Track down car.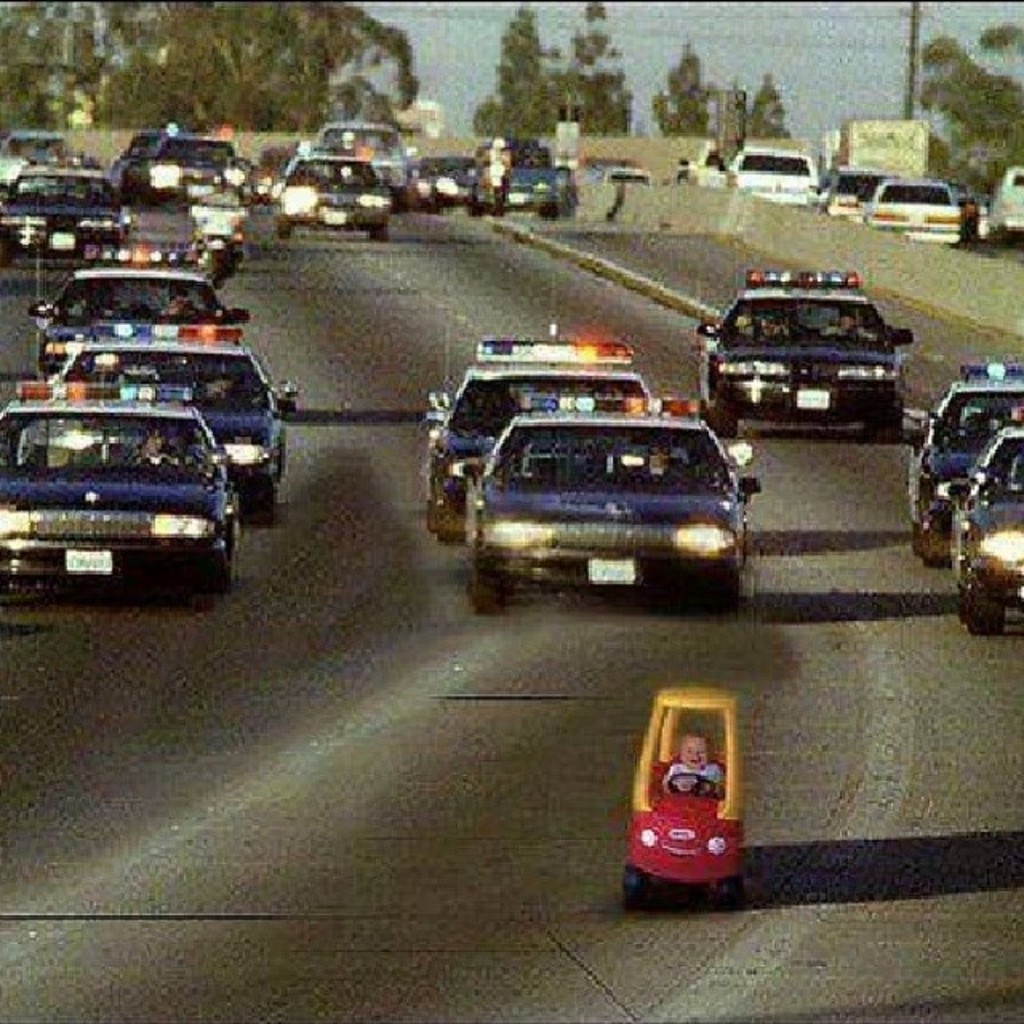
Tracked to region(902, 358, 1022, 566).
